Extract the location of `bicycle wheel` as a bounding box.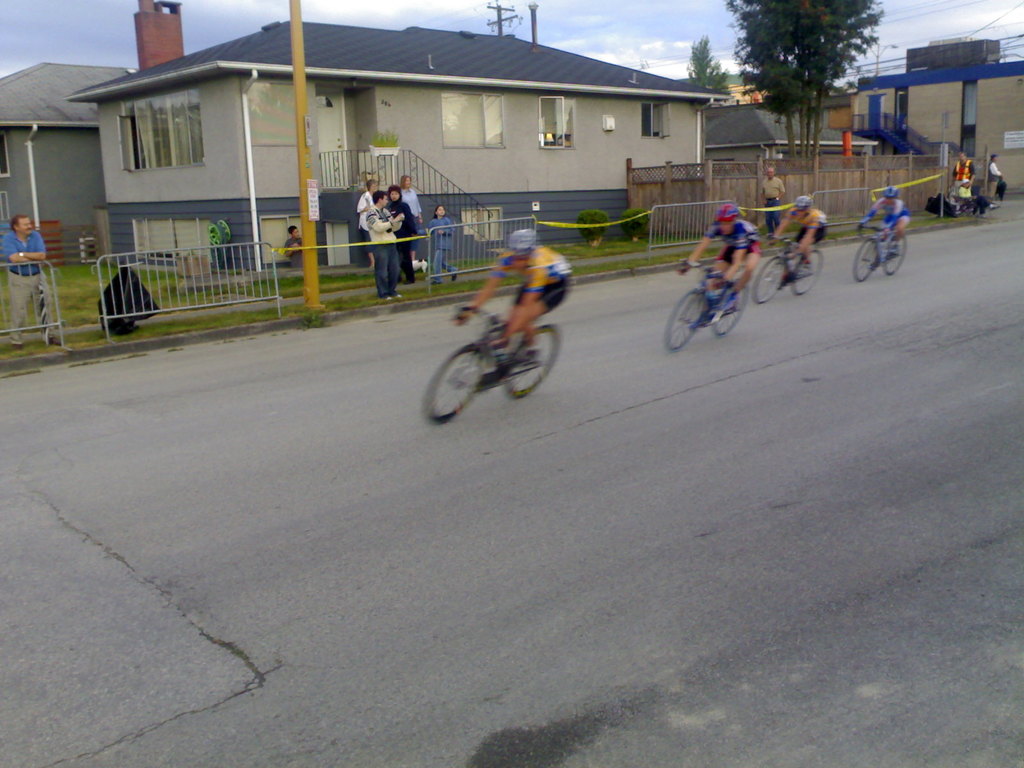
(left=793, top=249, right=820, bottom=292).
